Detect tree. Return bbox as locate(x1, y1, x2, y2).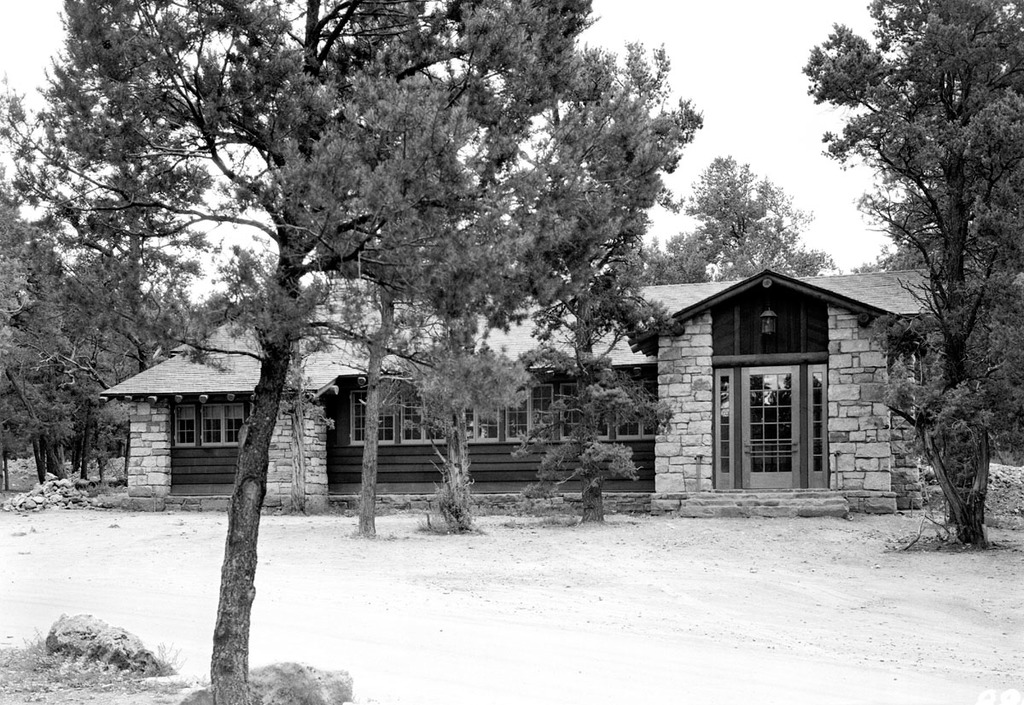
locate(404, 280, 564, 540).
